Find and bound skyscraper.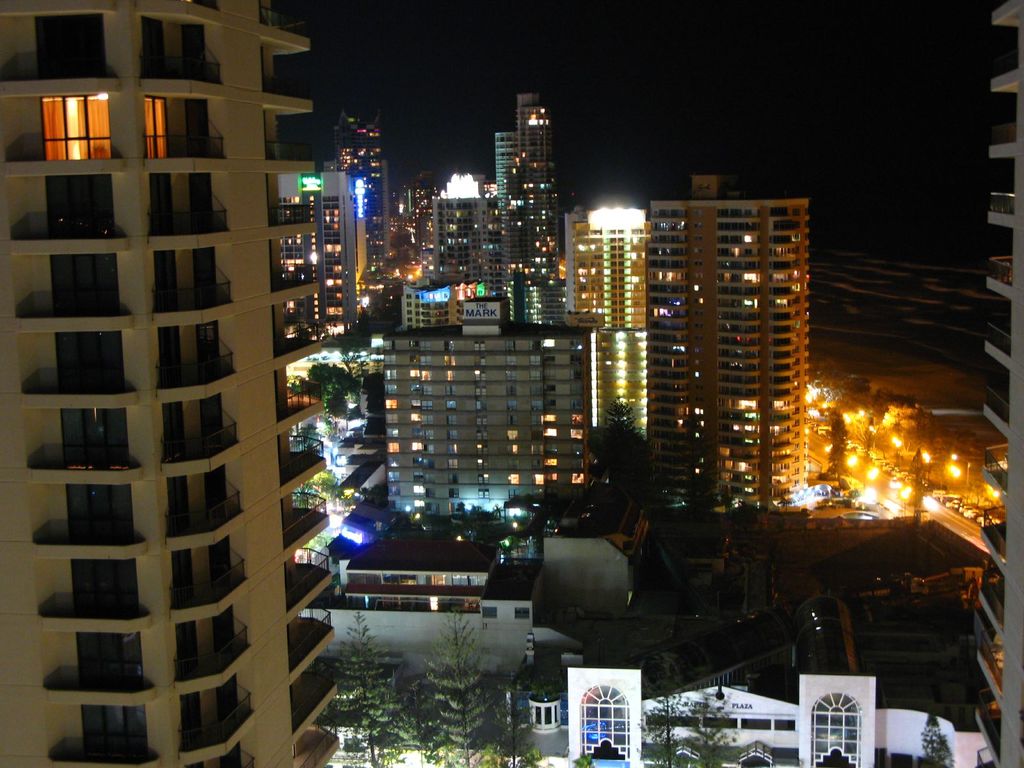
Bound: rect(429, 196, 504, 296).
